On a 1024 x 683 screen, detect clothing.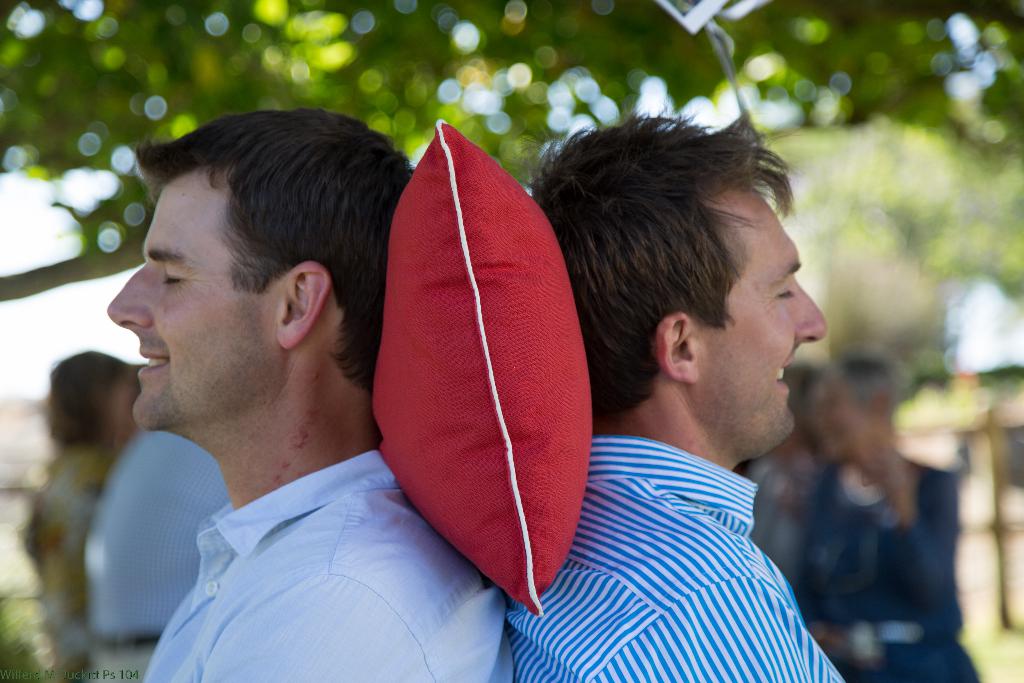
<region>88, 424, 234, 682</region>.
